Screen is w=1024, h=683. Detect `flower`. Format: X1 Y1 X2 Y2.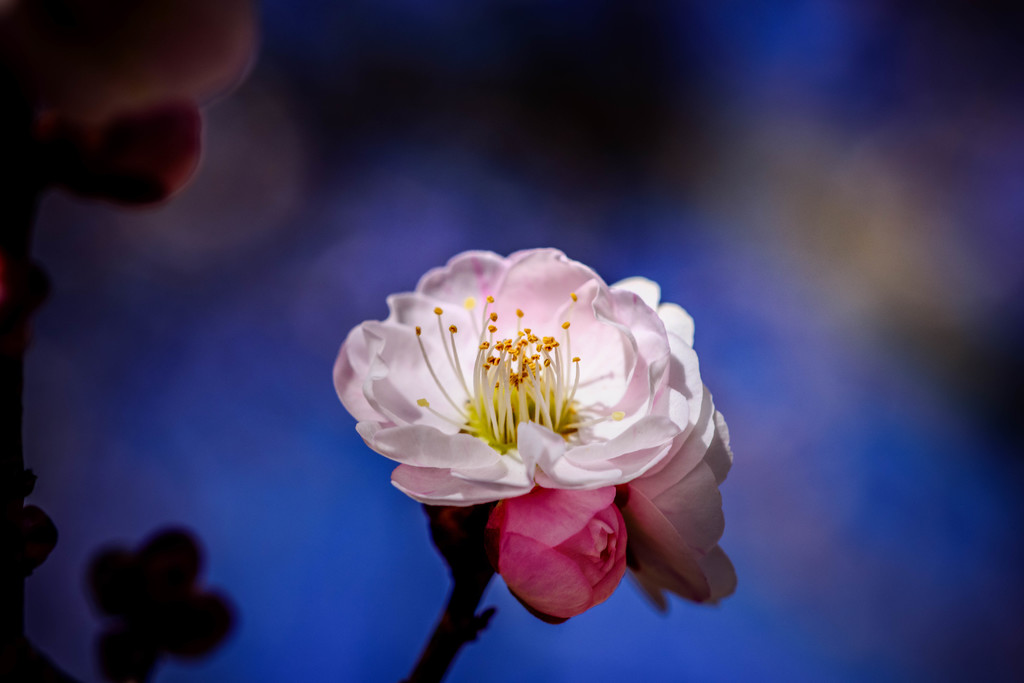
0 466 54 599.
